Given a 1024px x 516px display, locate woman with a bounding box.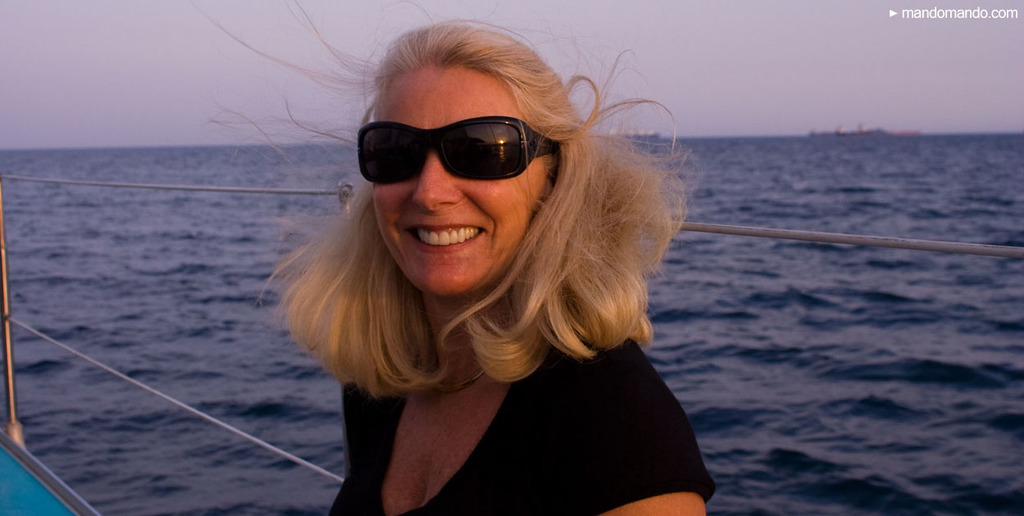
Located: (200, 2, 706, 515).
